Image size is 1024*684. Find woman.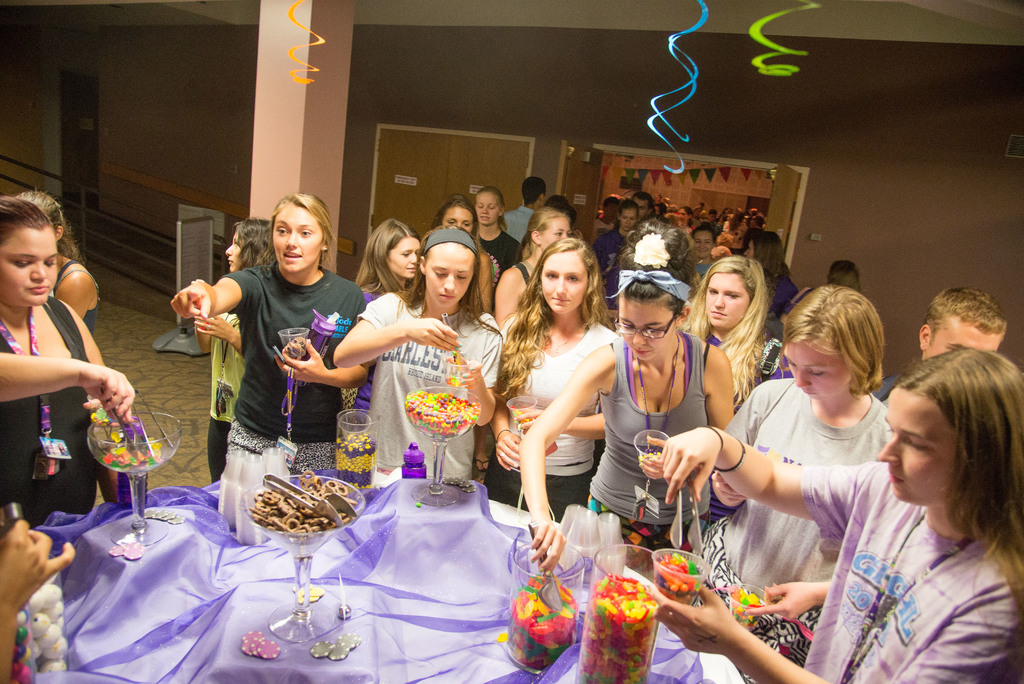
pyautogui.locateOnScreen(326, 226, 504, 486).
